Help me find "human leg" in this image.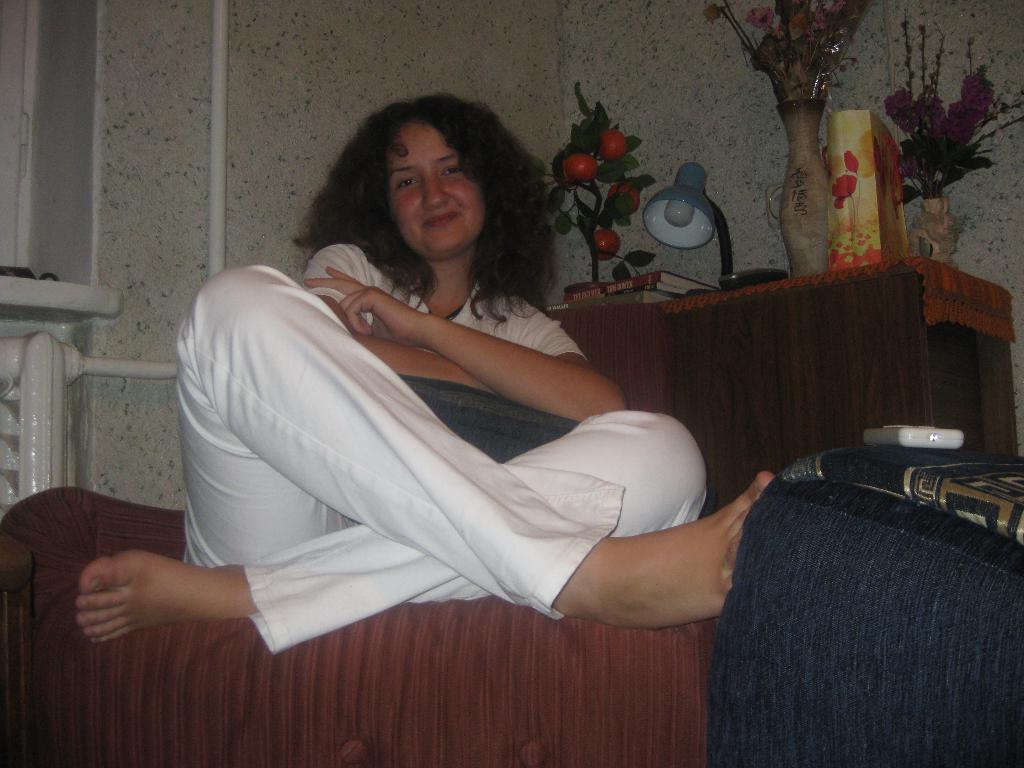
Found it: crop(180, 268, 774, 626).
